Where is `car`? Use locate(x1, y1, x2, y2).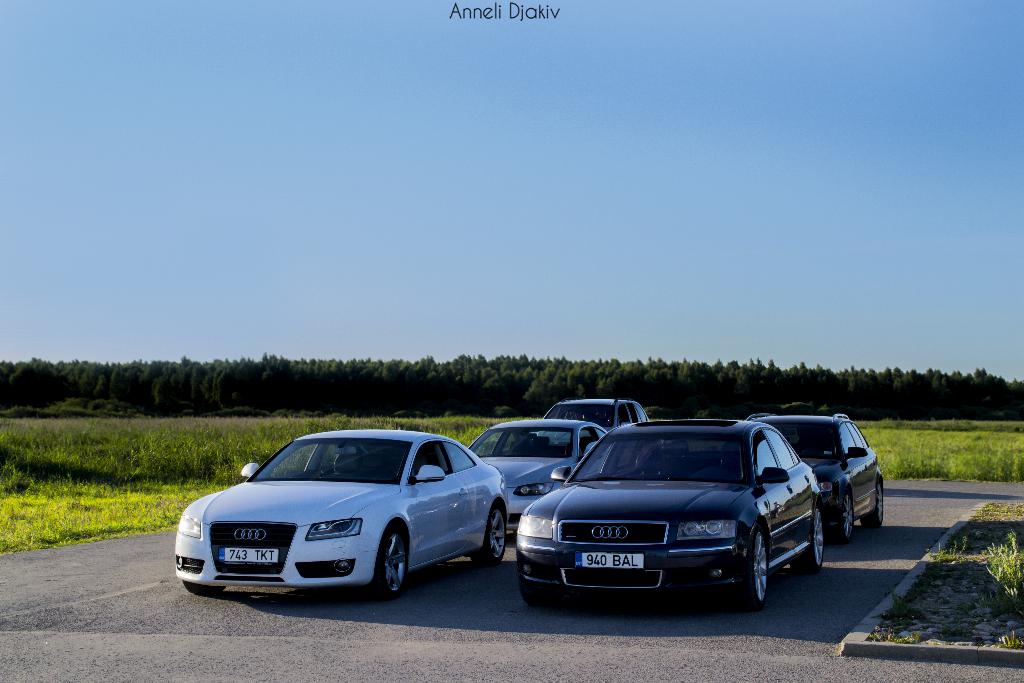
locate(744, 416, 886, 537).
